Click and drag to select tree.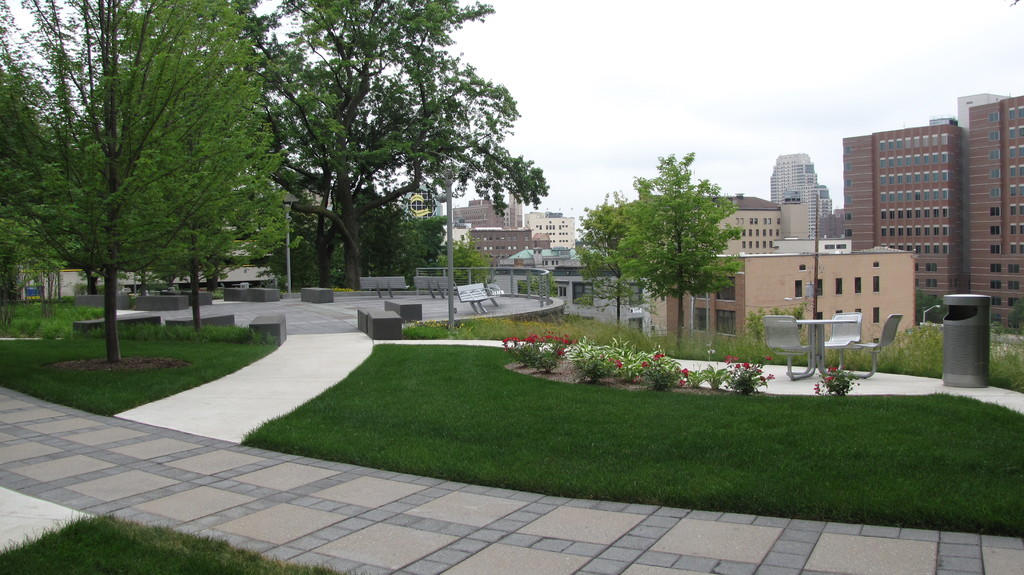
Selection: [left=184, top=227, right=199, bottom=336].
